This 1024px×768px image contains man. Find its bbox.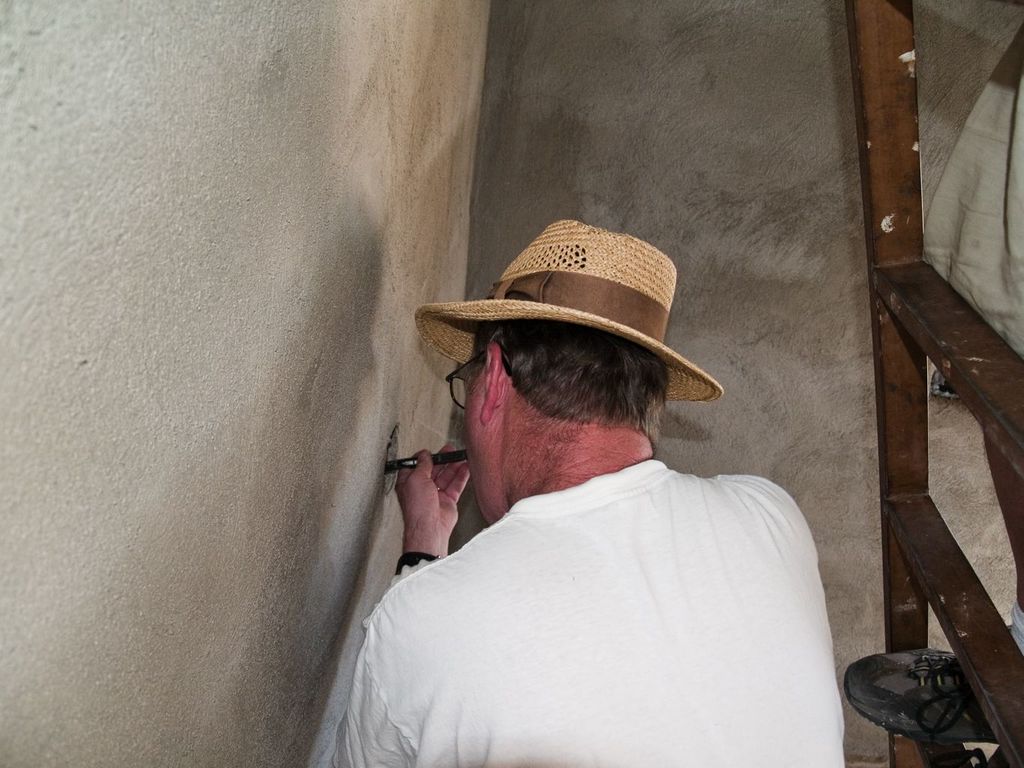
Rect(320, 212, 860, 765).
